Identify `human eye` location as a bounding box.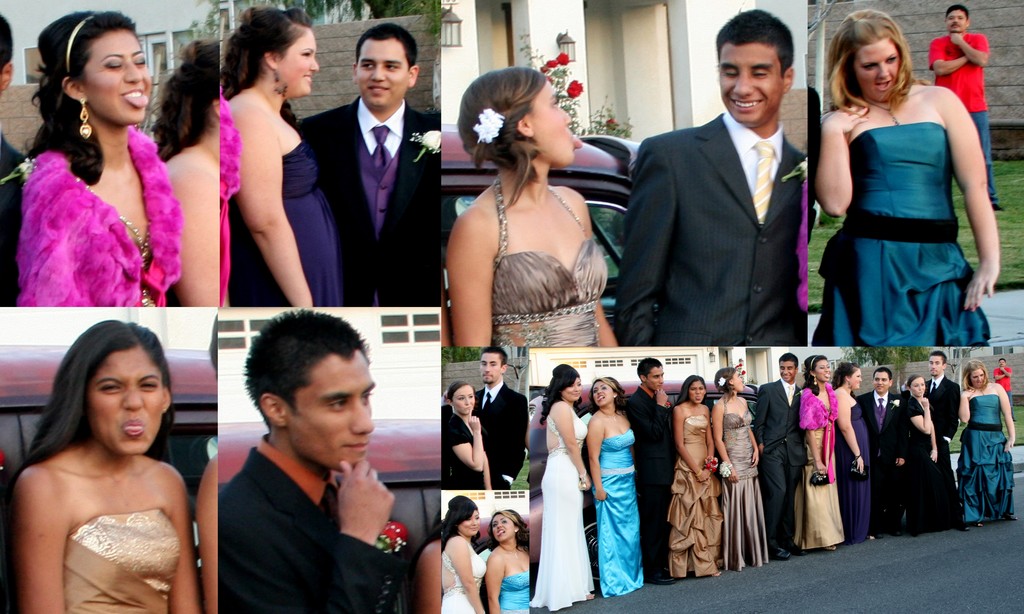
475 514 479 520.
